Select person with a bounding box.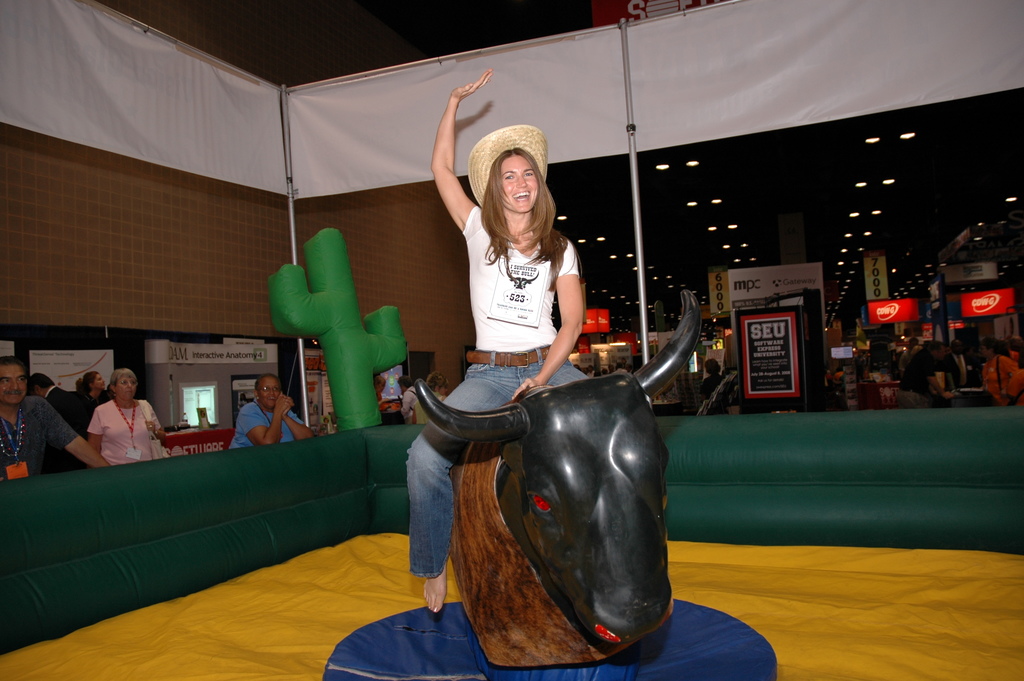
rect(1009, 340, 1023, 371).
